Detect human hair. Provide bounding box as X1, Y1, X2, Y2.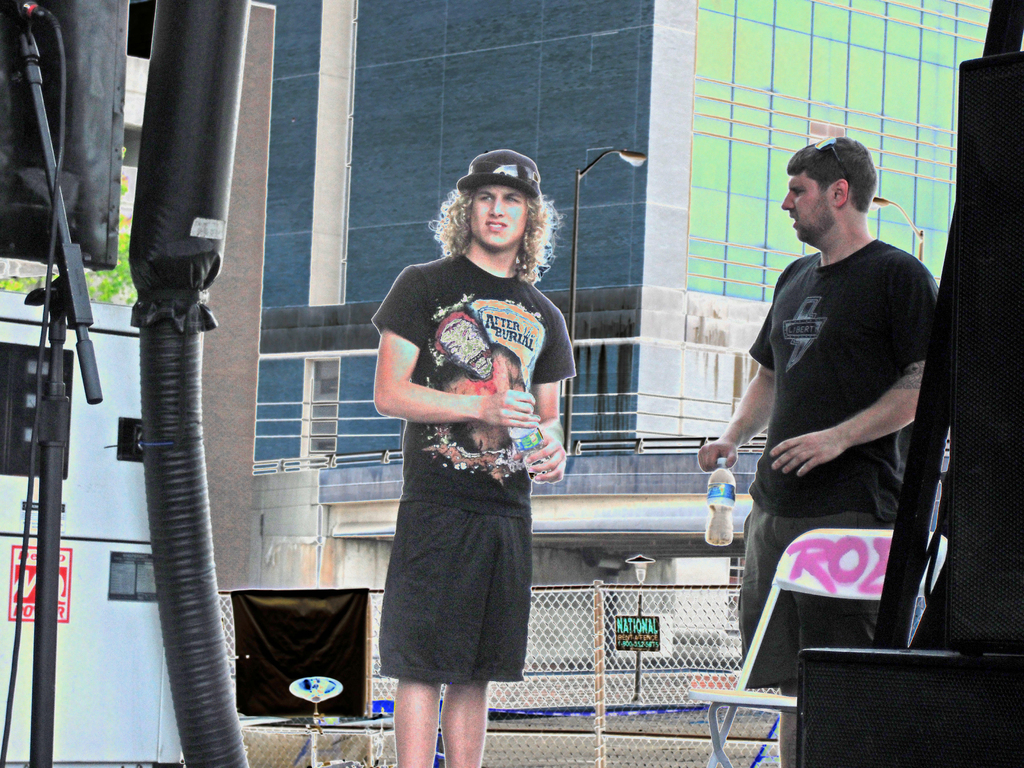
785, 134, 878, 209.
